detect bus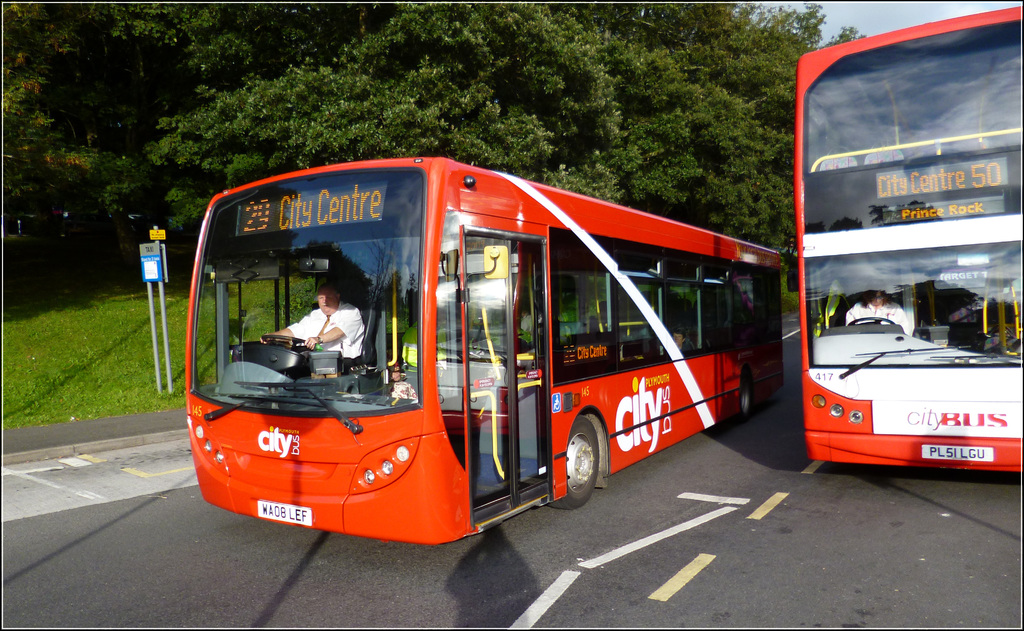
bbox=[785, 6, 1022, 461]
